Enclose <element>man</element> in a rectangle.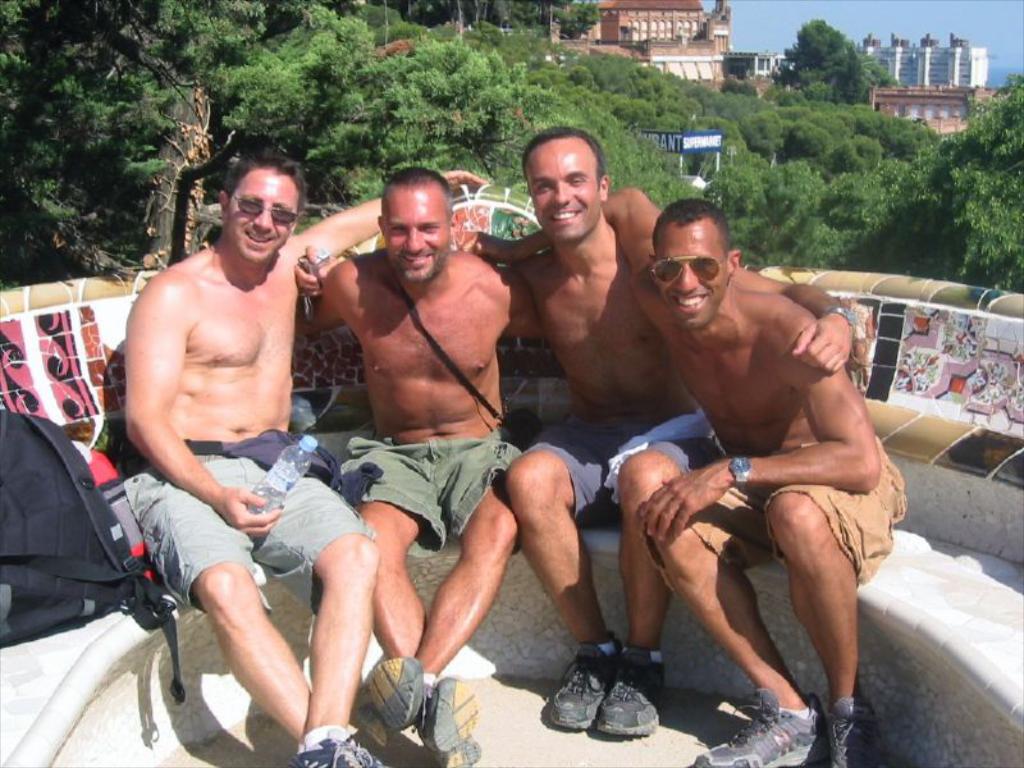
crop(454, 113, 856, 739).
